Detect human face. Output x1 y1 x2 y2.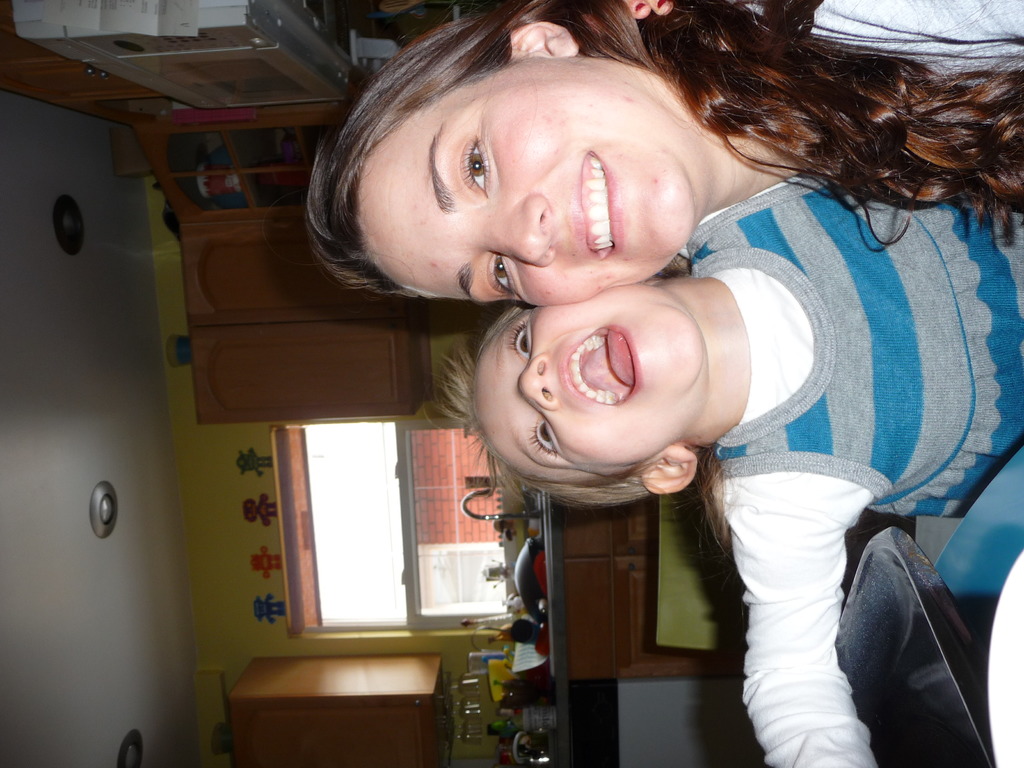
476 292 705 476.
